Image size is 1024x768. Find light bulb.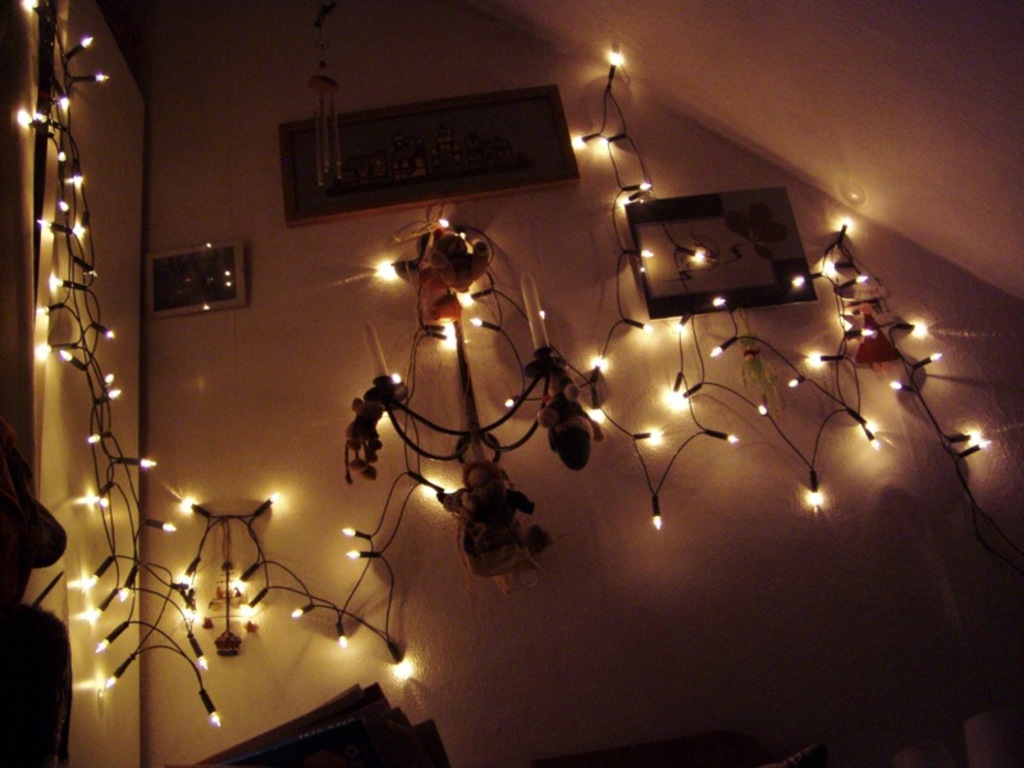
rect(849, 412, 878, 425).
